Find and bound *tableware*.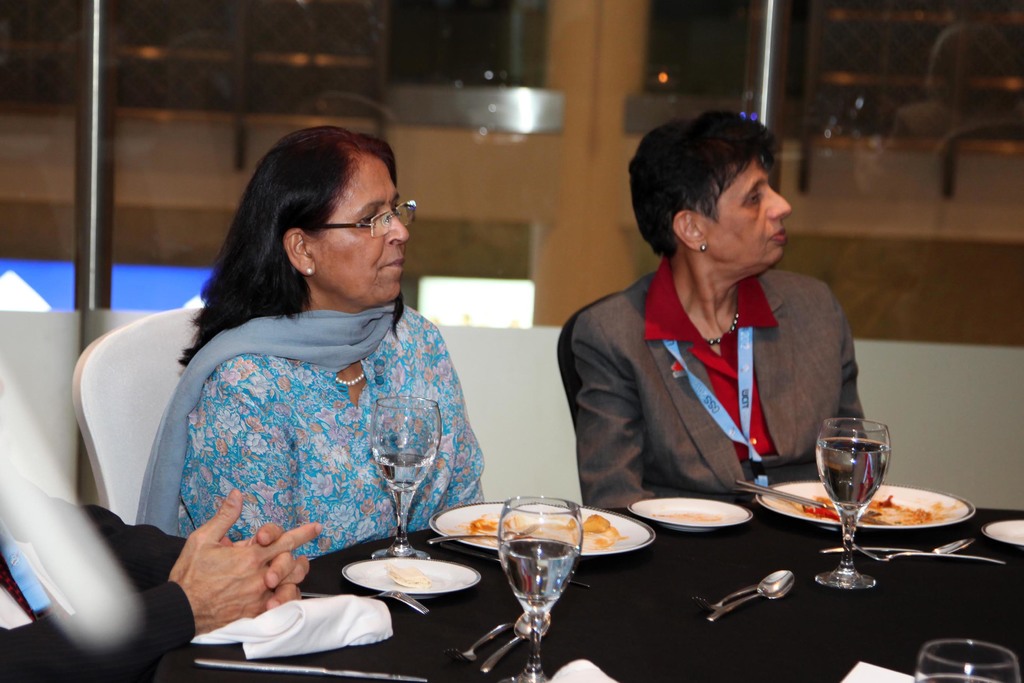
Bound: (424,530,505,546).
